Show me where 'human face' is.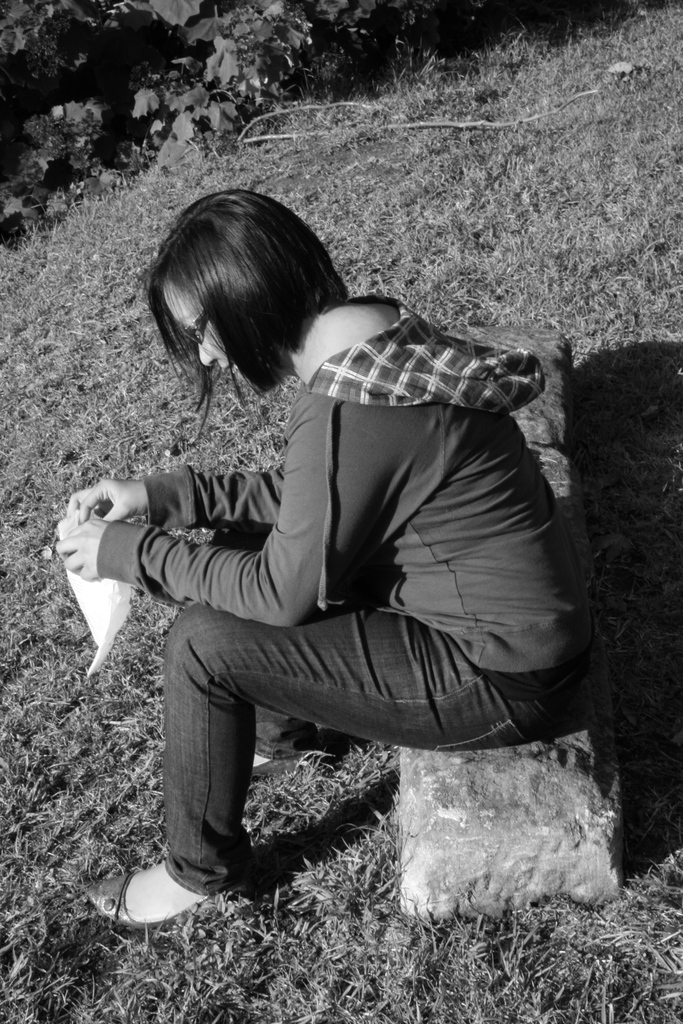
'human face' is at bbox=[158, 285, 241, 381].
